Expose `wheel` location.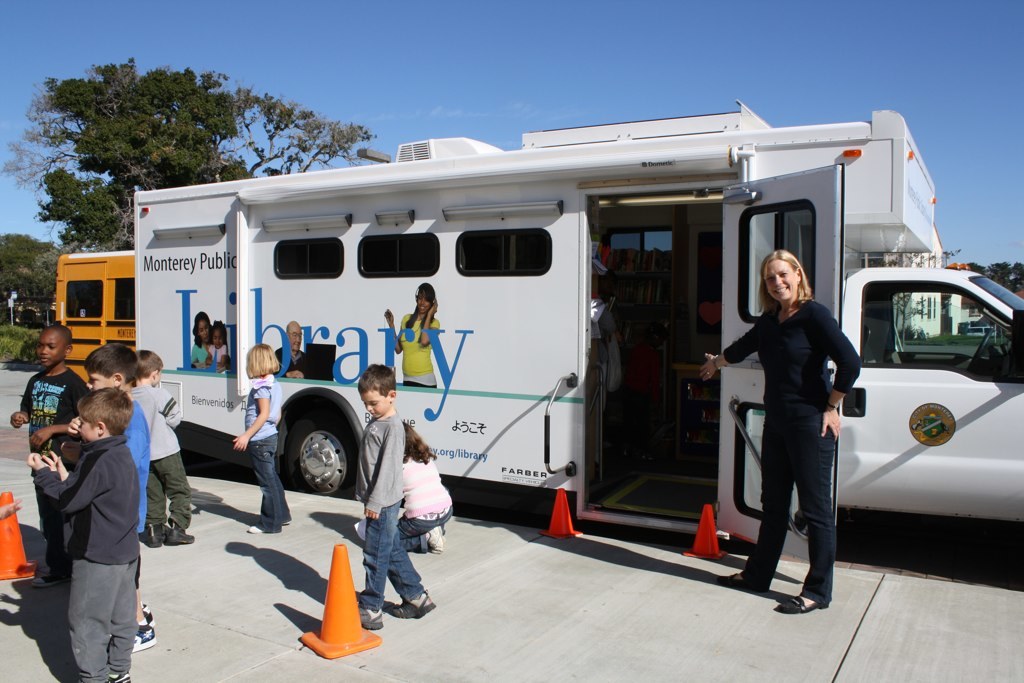
Exposed at 283/416/360/500.
